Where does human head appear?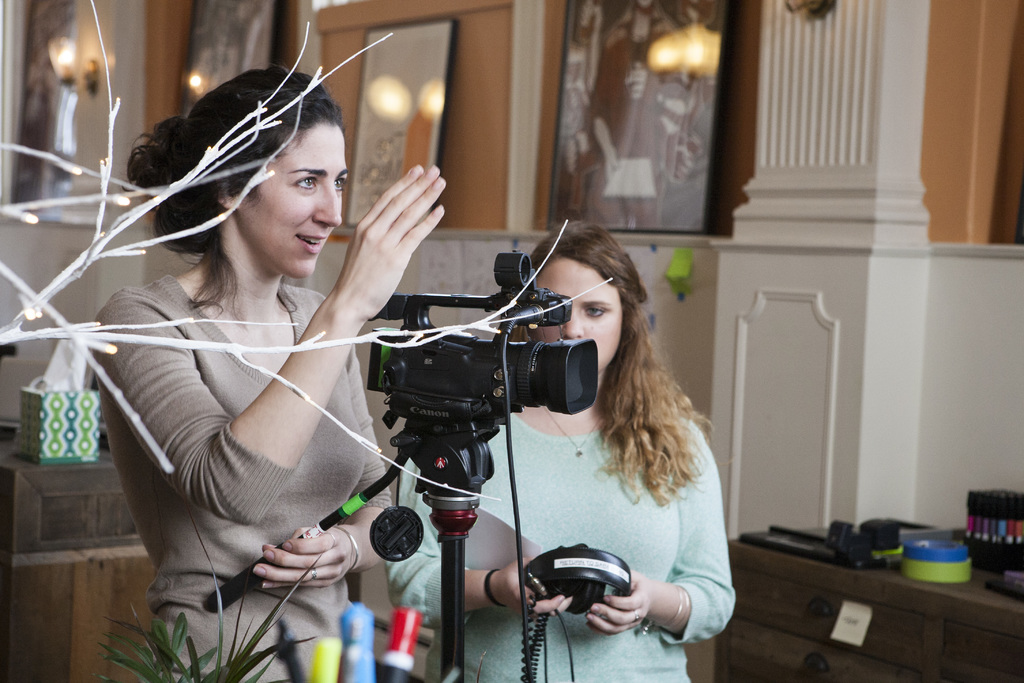
Appears at (143, 71, 348, 279).
